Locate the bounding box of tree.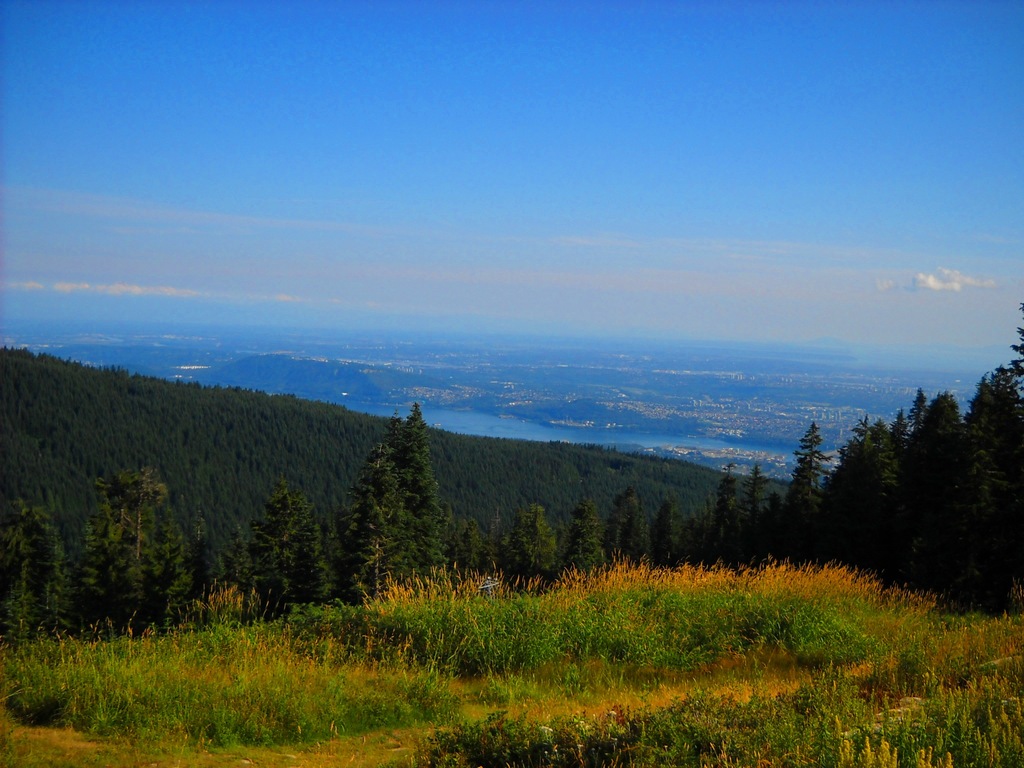
Bounding box: 452,515,497,583.
